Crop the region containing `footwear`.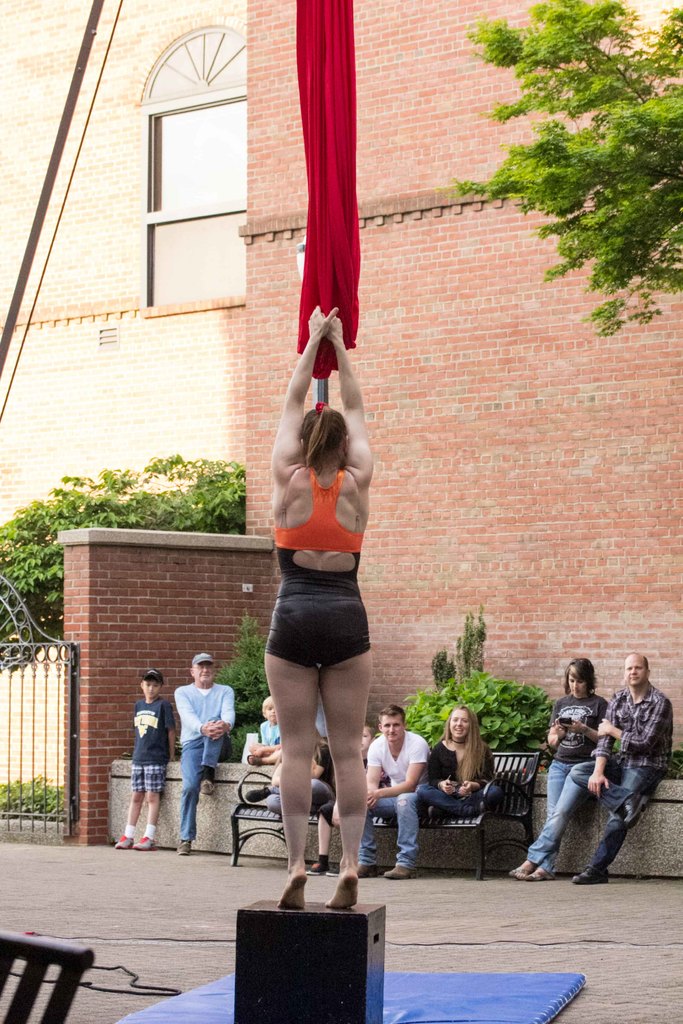
Crop region: BBox(201, 774, 218, 792).
